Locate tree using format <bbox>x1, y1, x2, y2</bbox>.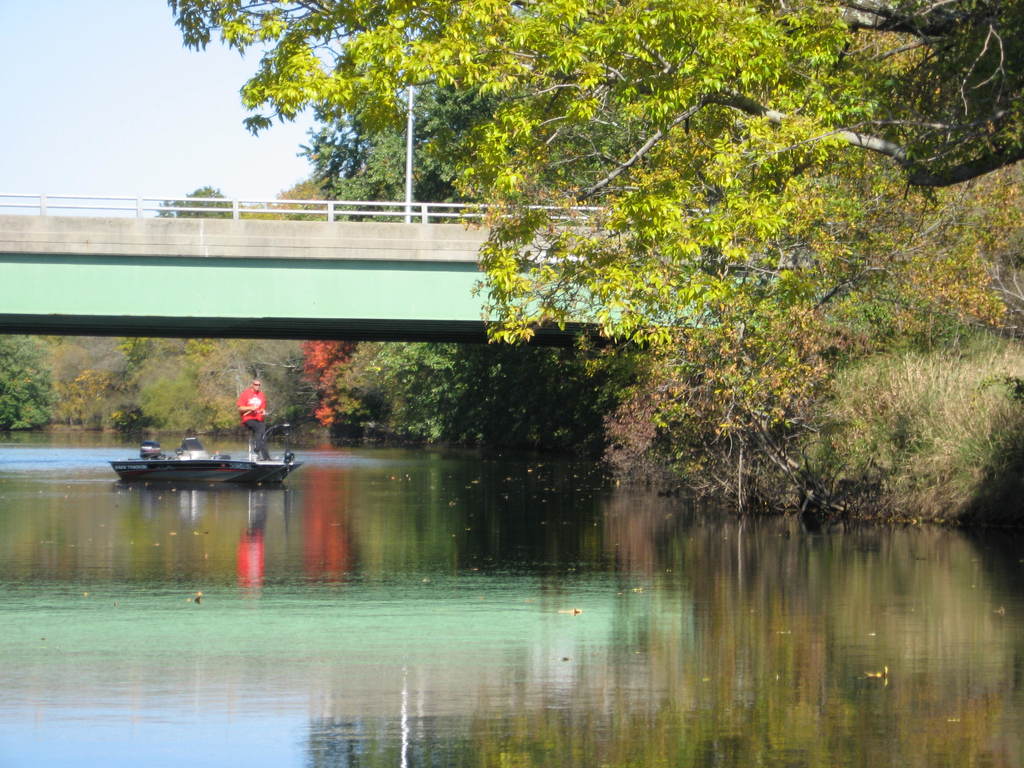
<bbox>386, 322, 468, 431</bbox>.
